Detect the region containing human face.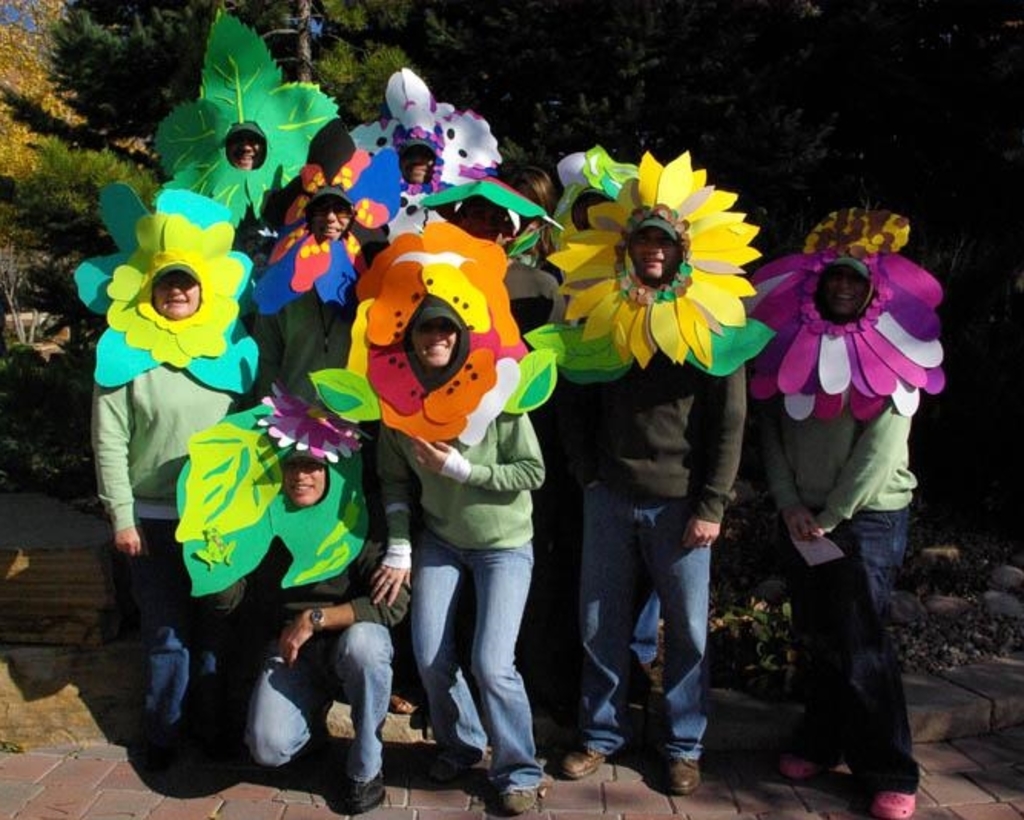
{"x1": 628, "y1": 213, "x2": 689, "y2": 284}.
